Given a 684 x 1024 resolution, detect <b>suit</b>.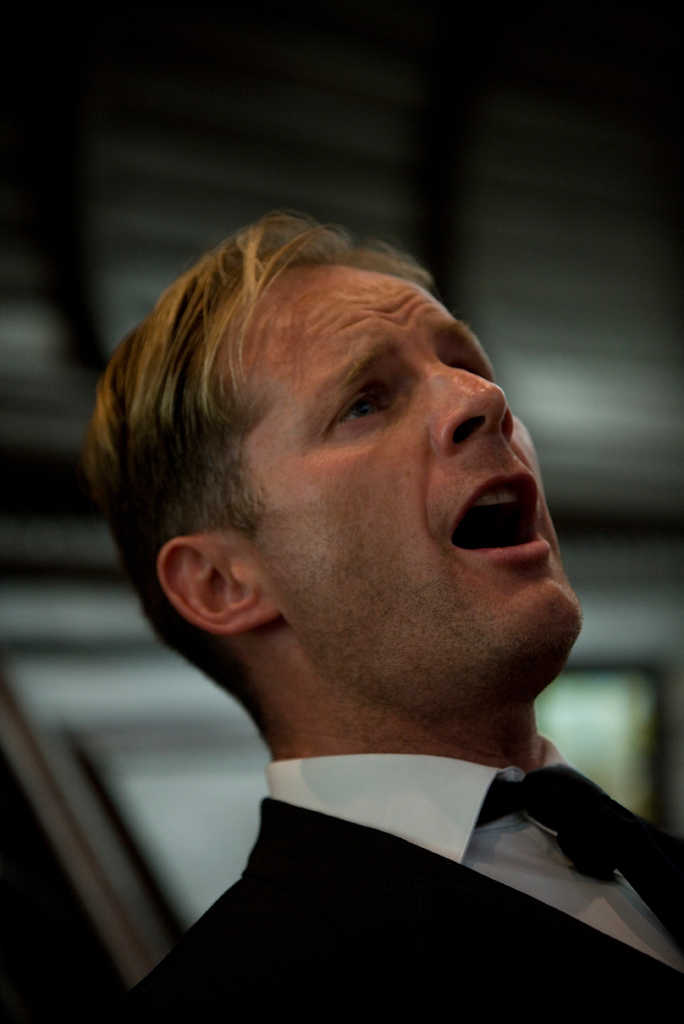
86 724 683 1008.
